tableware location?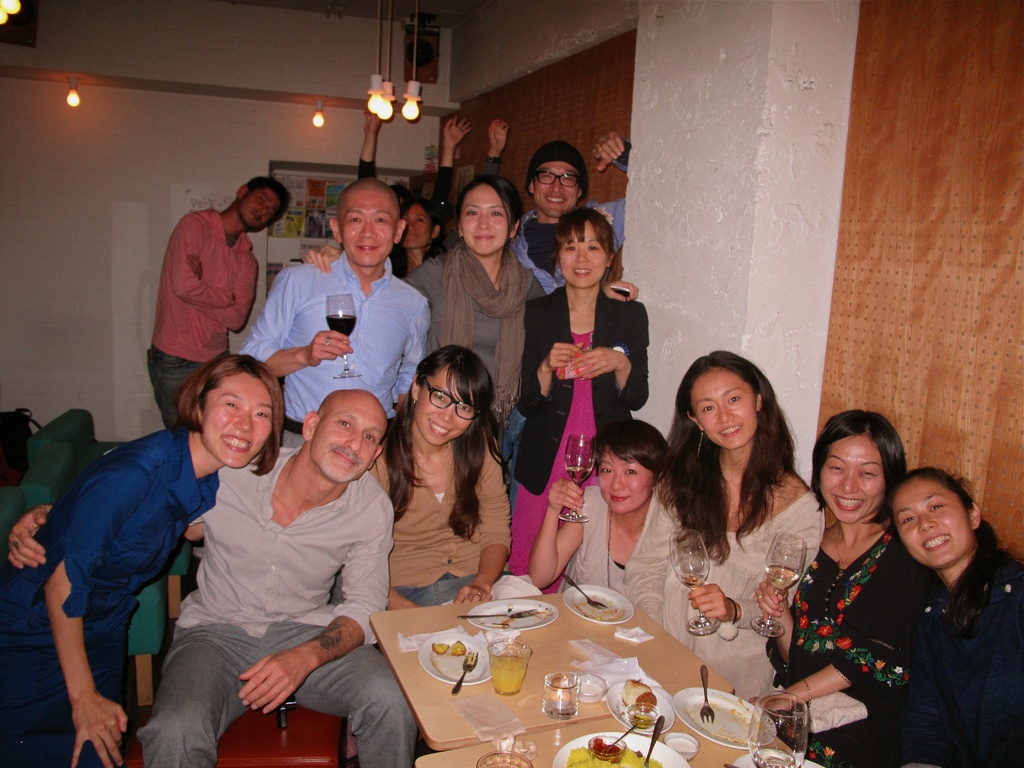
(660,735,700,758)
